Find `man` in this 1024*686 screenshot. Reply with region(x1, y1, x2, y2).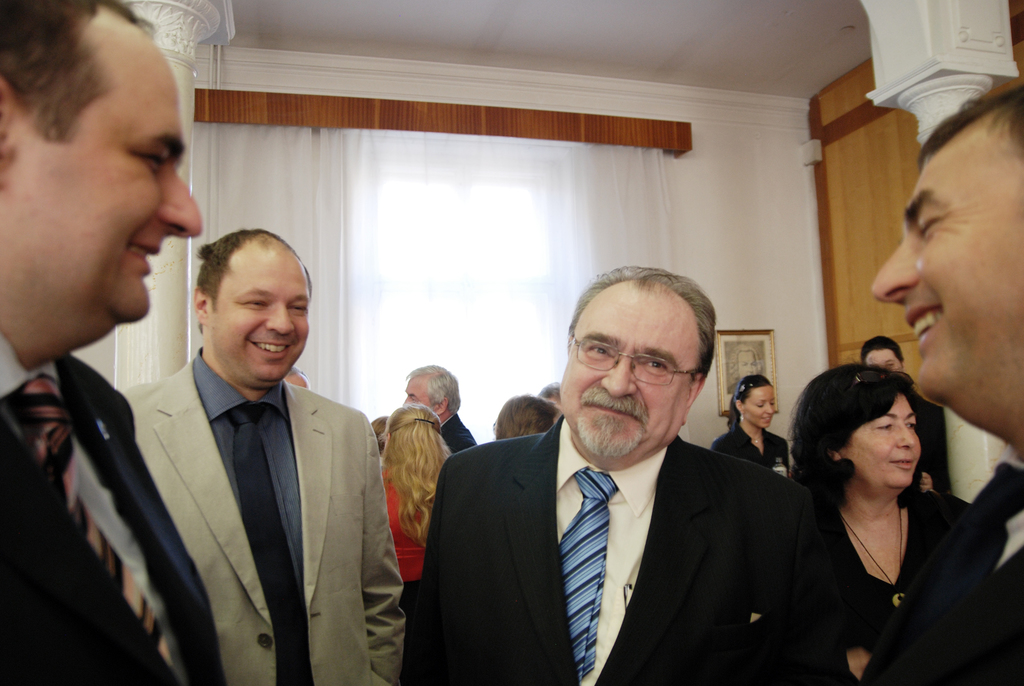
region(868, 79, 1023, 685).
